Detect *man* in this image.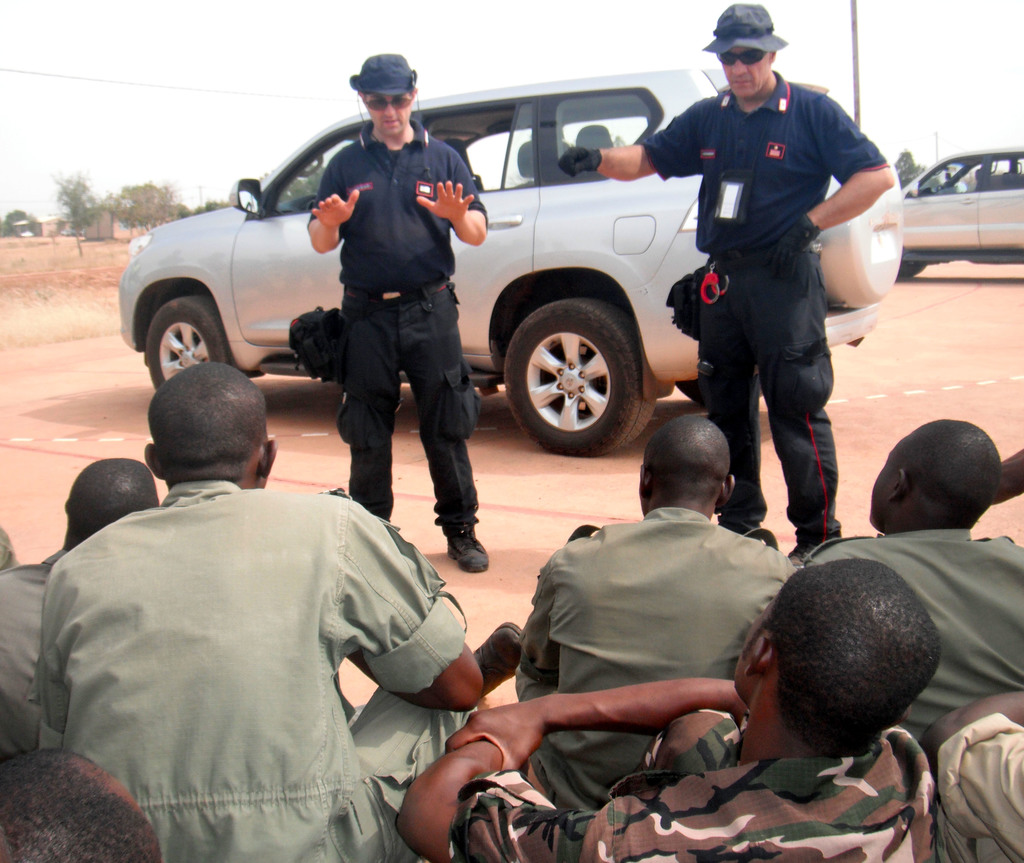
Detection: x1=56, y1=357, x2=484, y2=850.
